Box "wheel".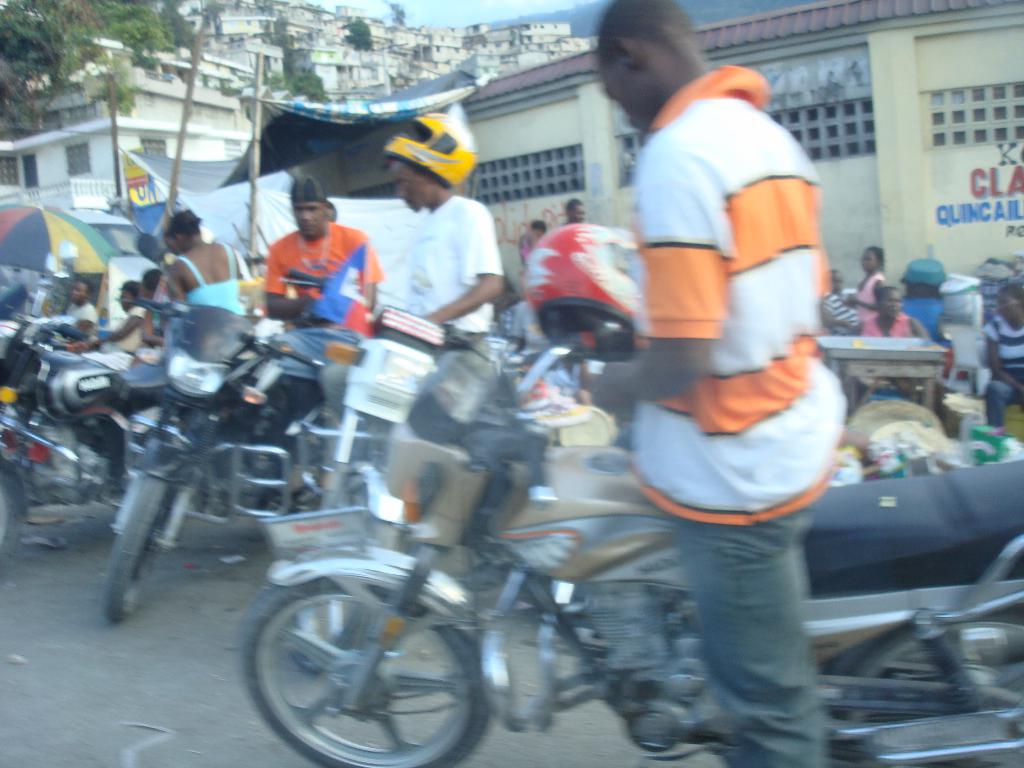
select_region(100, 477, 178, 625).
